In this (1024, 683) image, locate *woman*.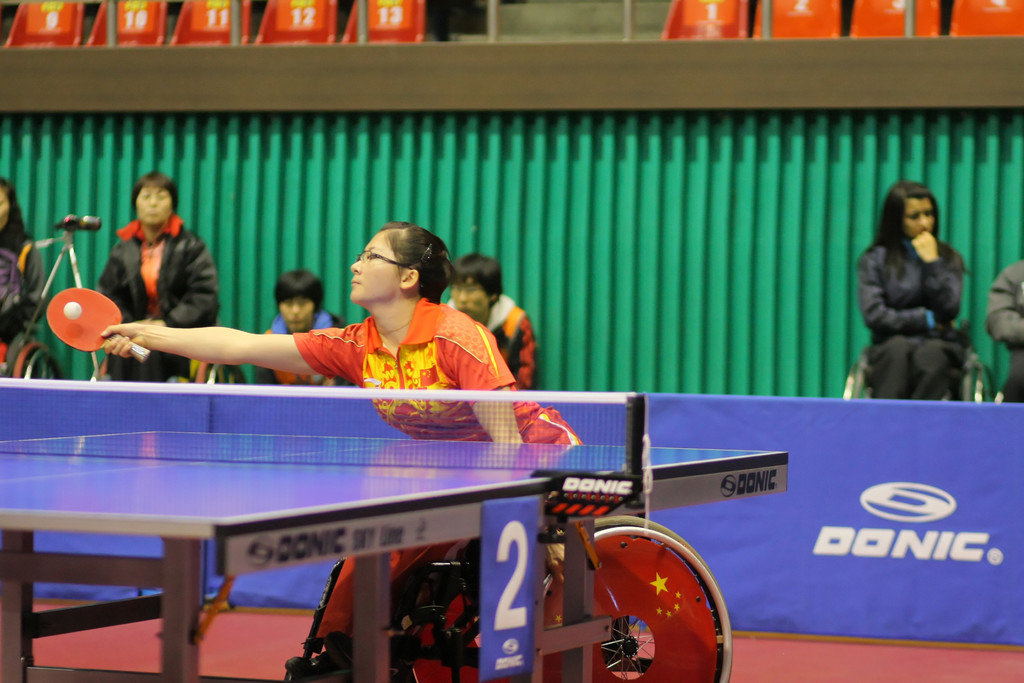
Bounding box: [104,223,589,682].
